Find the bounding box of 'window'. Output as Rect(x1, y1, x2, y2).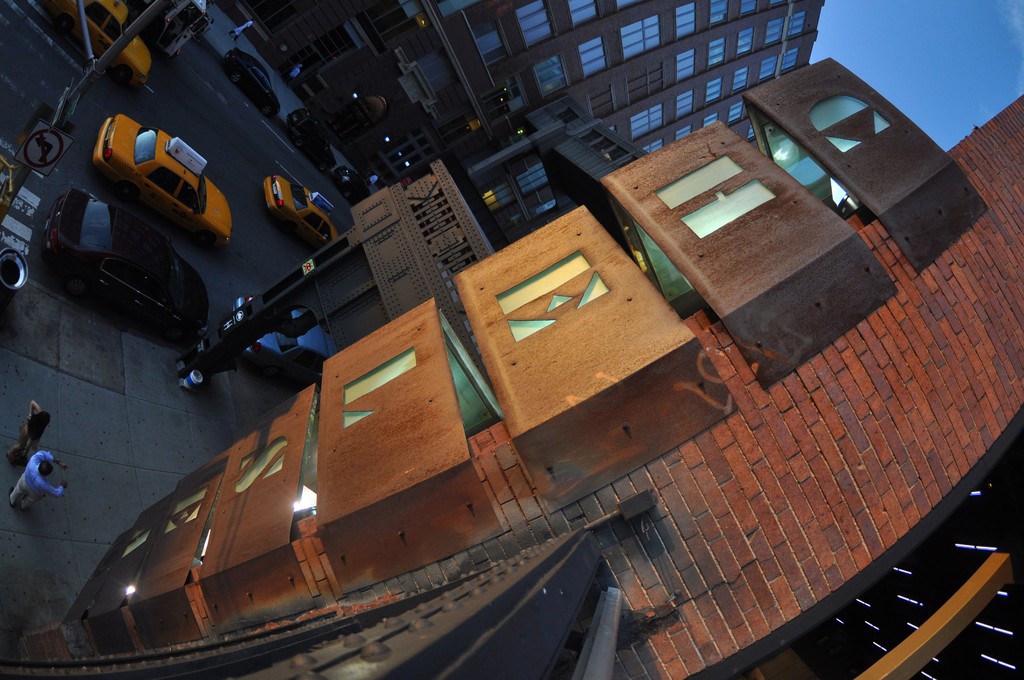
Rect(621, 13, 664, 61).
